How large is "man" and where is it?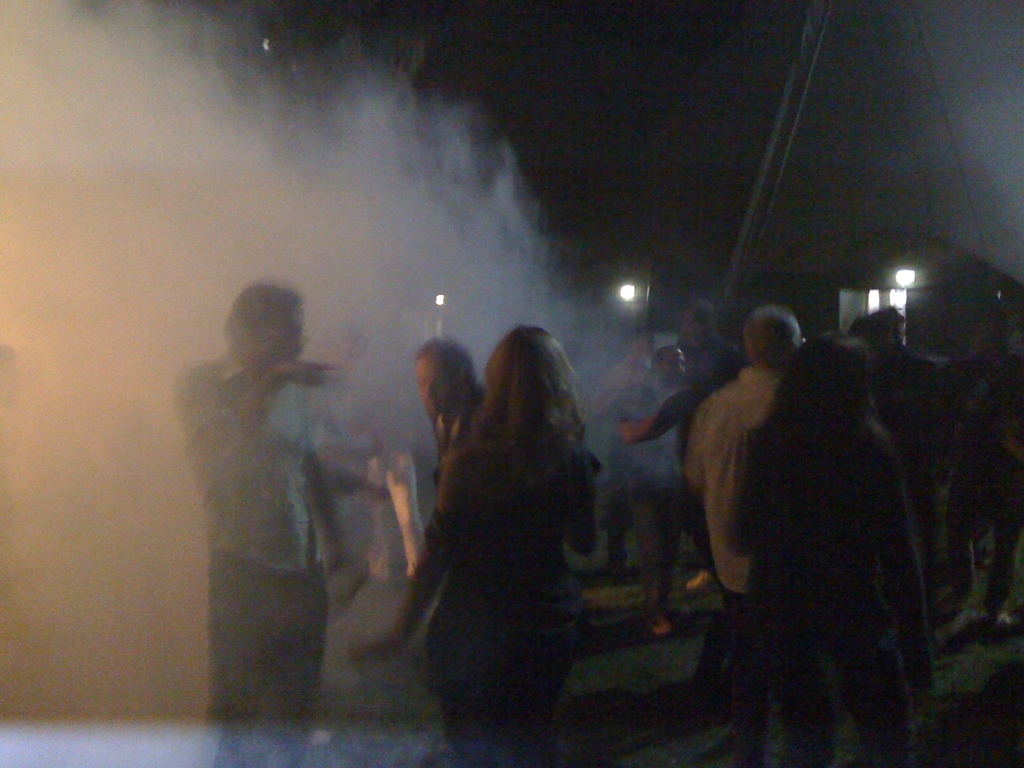
Bounding box: 682,305,801,723.
